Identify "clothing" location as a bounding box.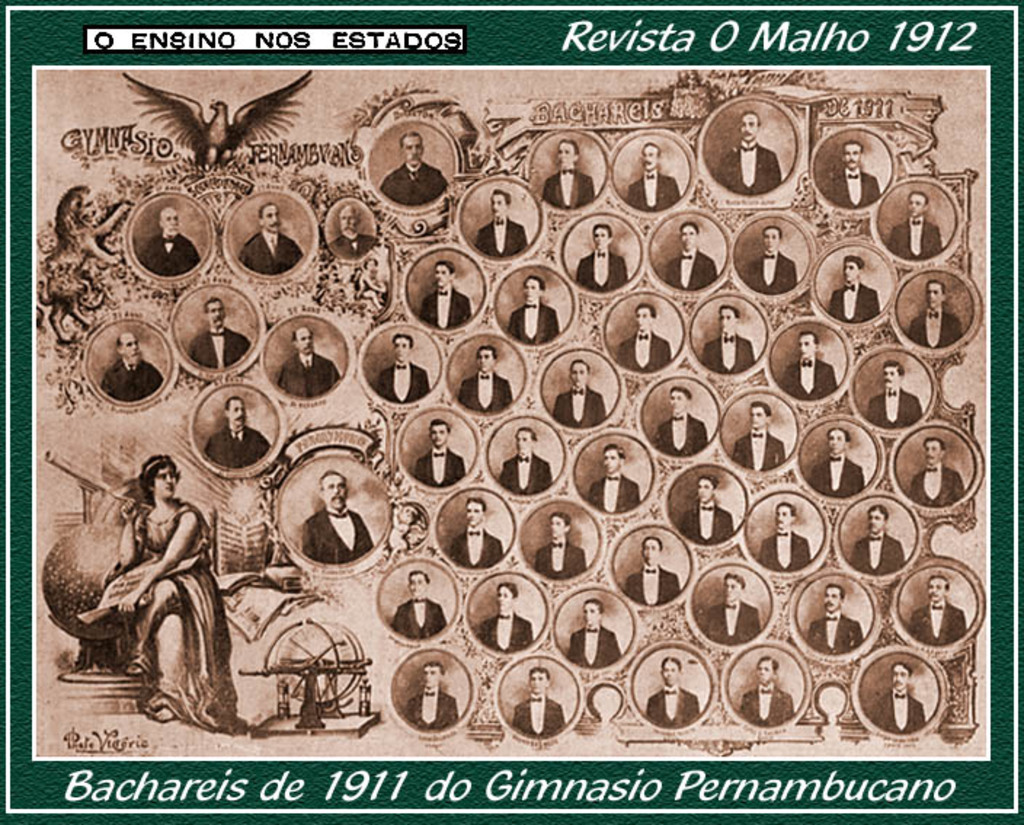
(left=473, top=218, right=529, bottom=258).
